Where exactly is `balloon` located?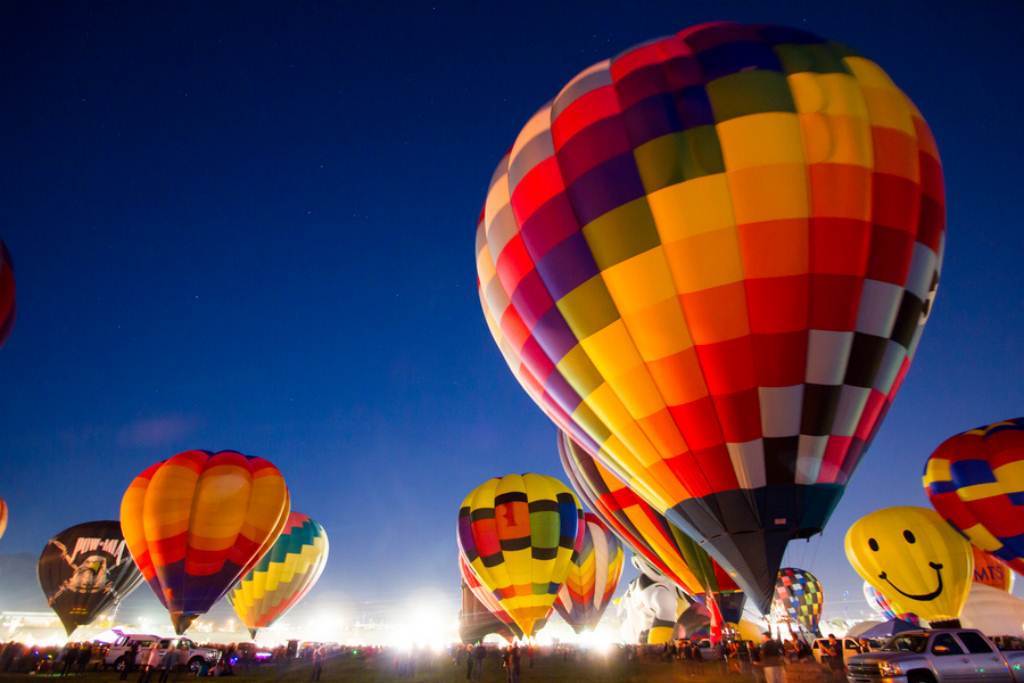
Its bounding box is locate(460, 545, 515, 638).
